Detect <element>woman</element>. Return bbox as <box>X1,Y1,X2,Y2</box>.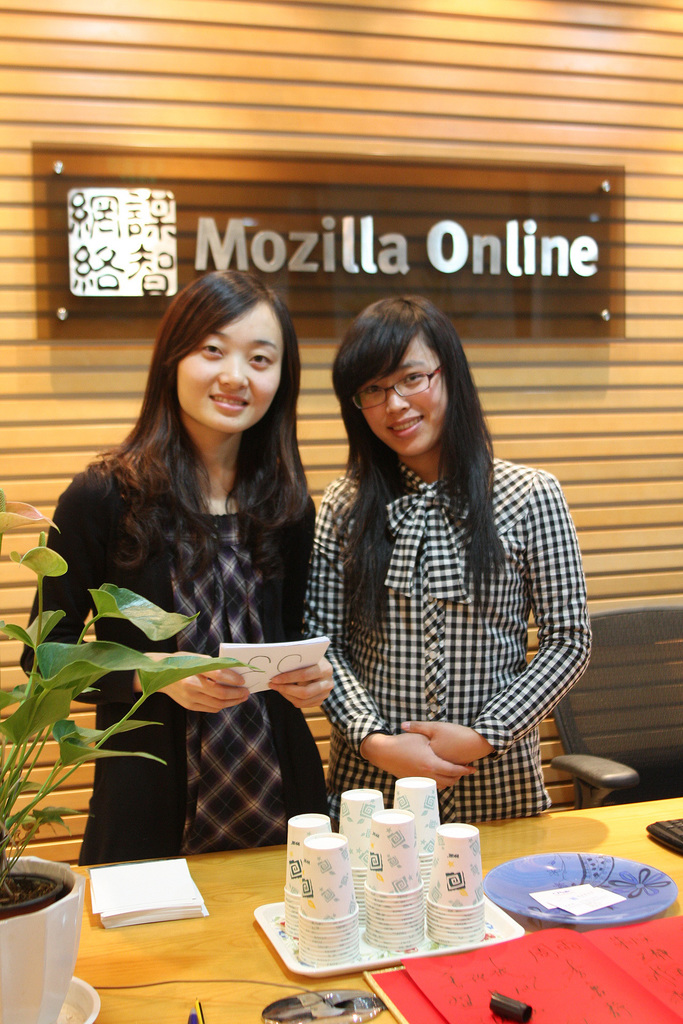
<box>46,260,343,897</box>.
